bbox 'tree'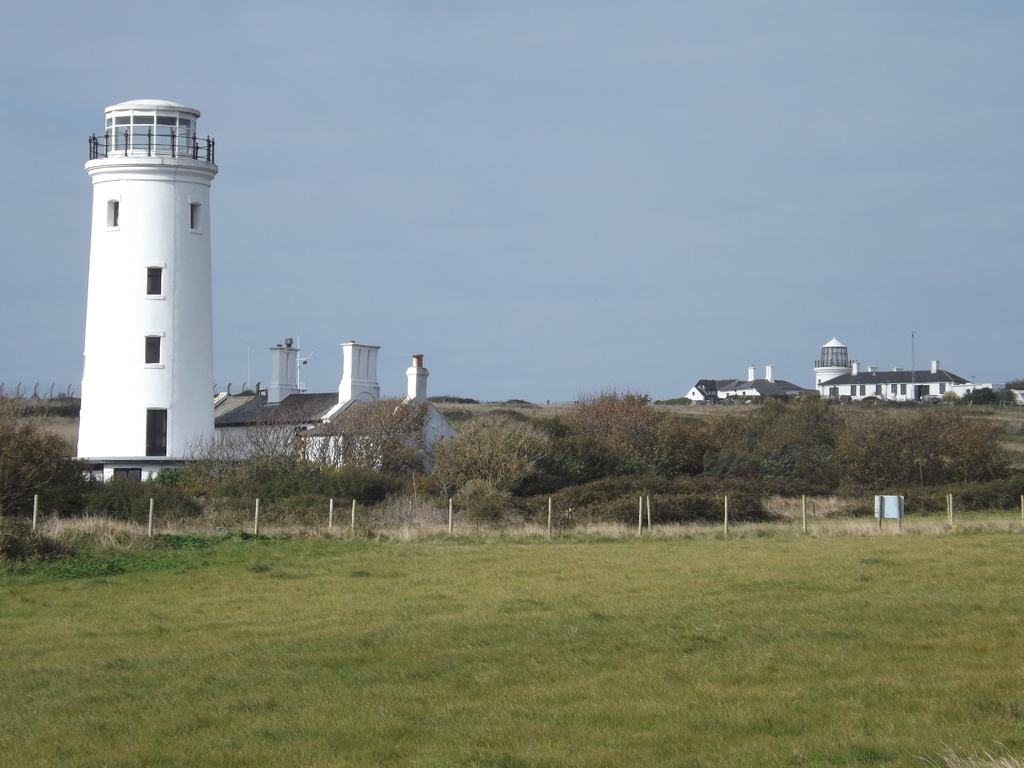
Rect(0, 387, 93, 527)
